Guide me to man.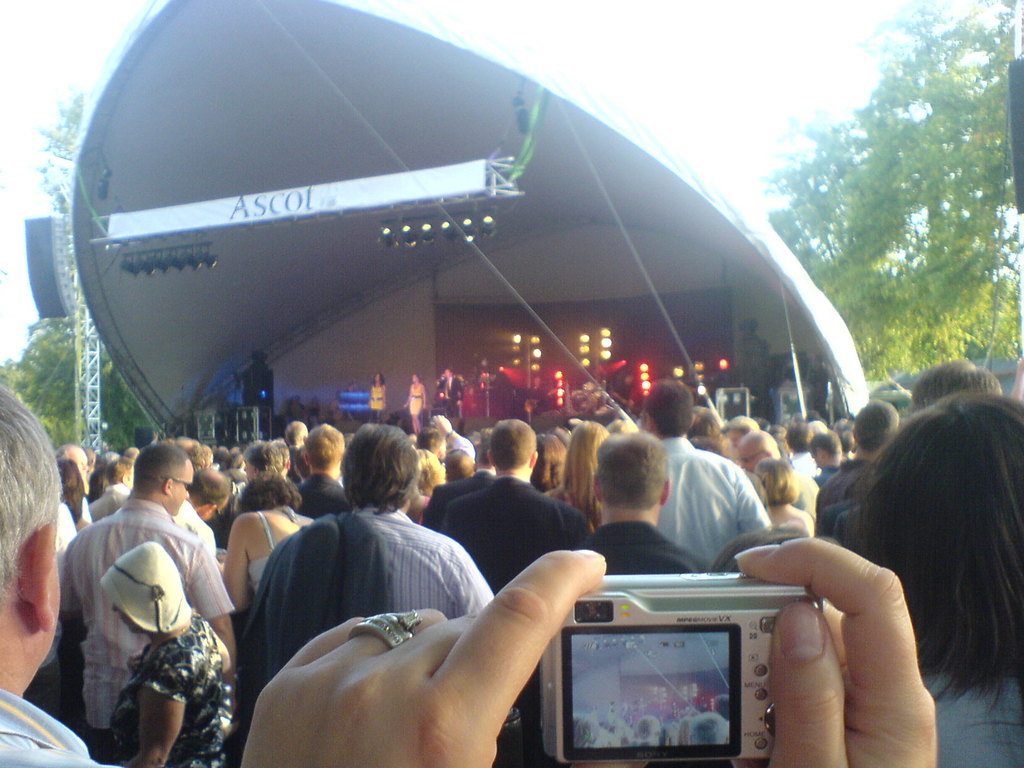
Guidance: x1=84 y1=450 x2=130 y2=527.
